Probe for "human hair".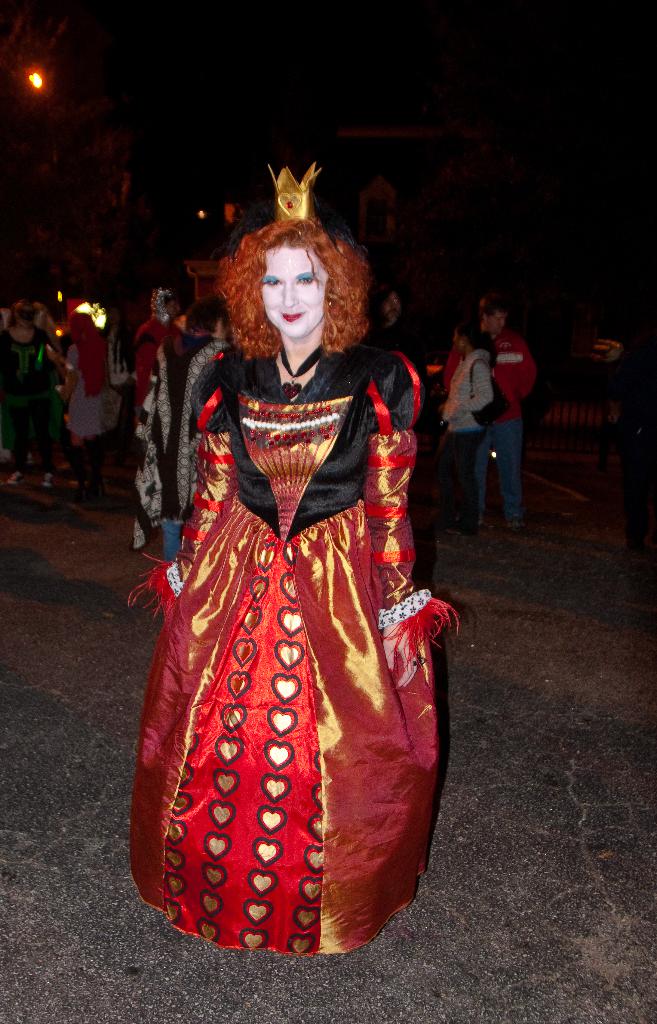
Probe result: l=479, t=292, r=511, b=318.
